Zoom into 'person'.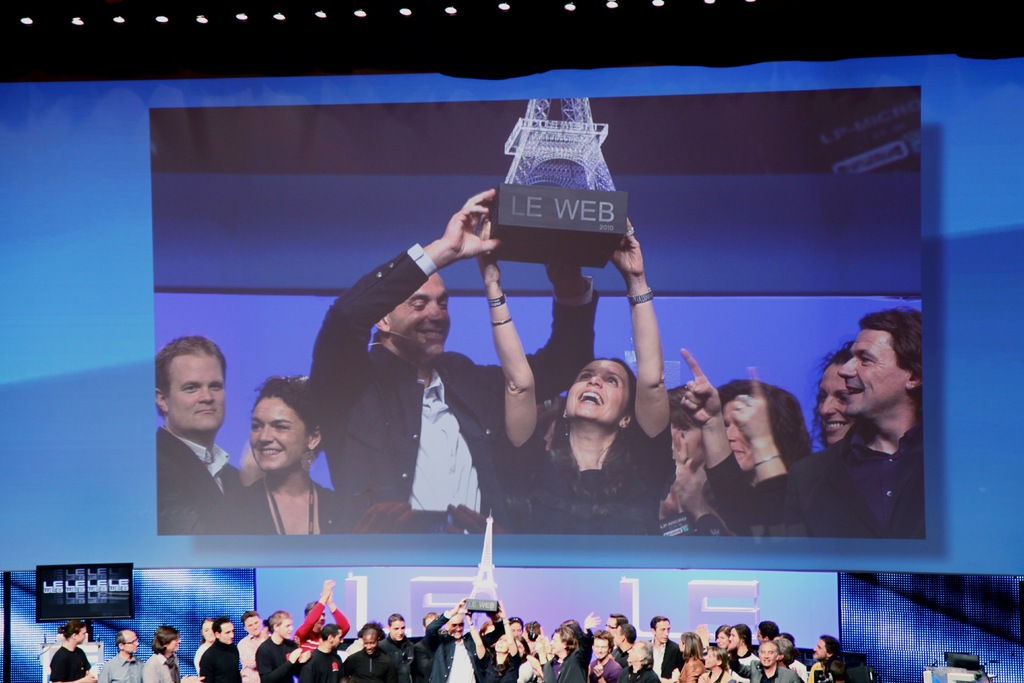
Zoom target: pyautogui.locateOnScreen(680, 339, 856, 539).
